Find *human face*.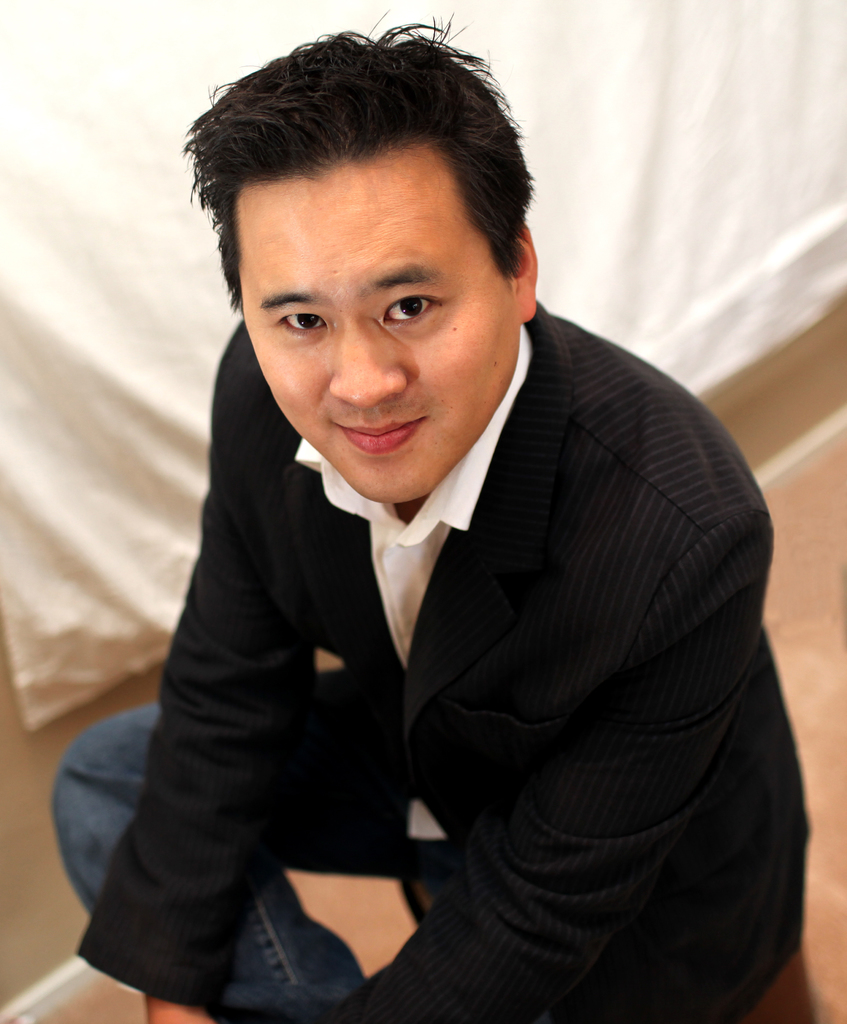
(left=241, top=166, right=513, bottom=501).
